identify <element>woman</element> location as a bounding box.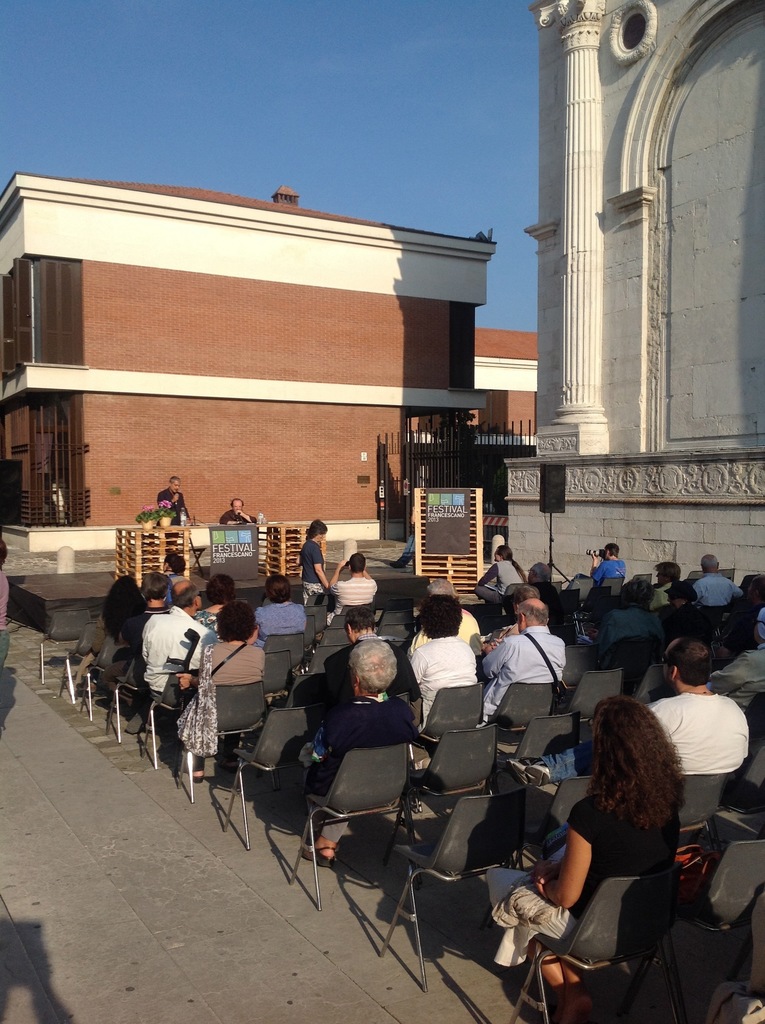
(561, 686, 718, 947).
